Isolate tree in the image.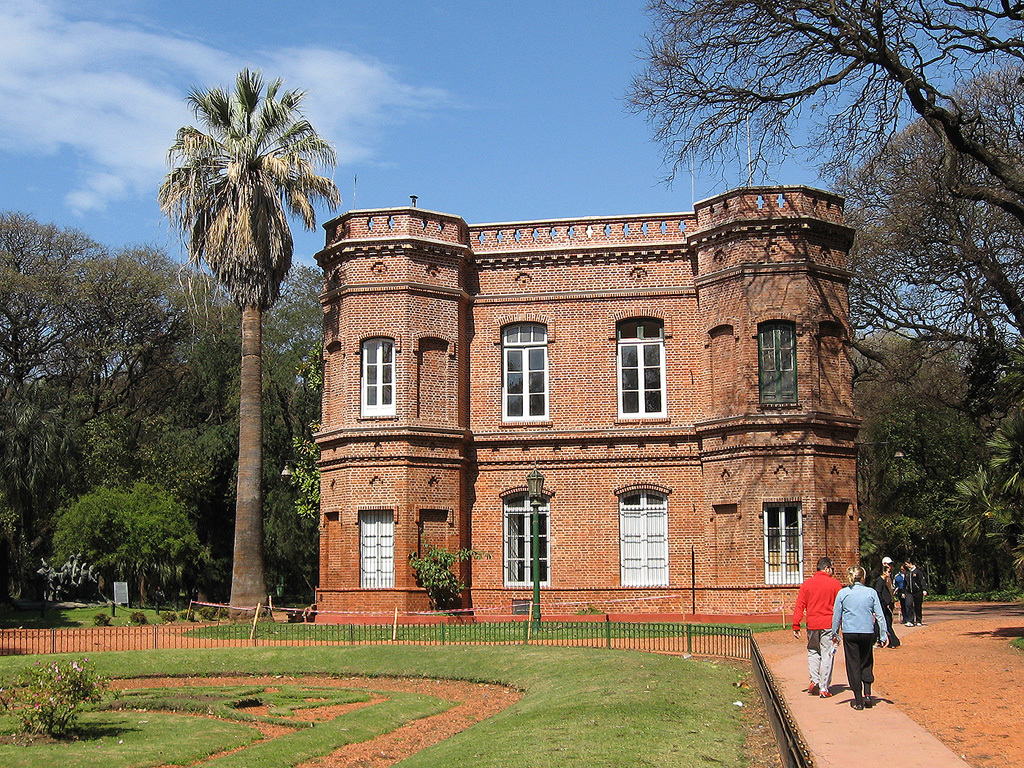
Isolated region: box(1006, 532, 1023, 587).
